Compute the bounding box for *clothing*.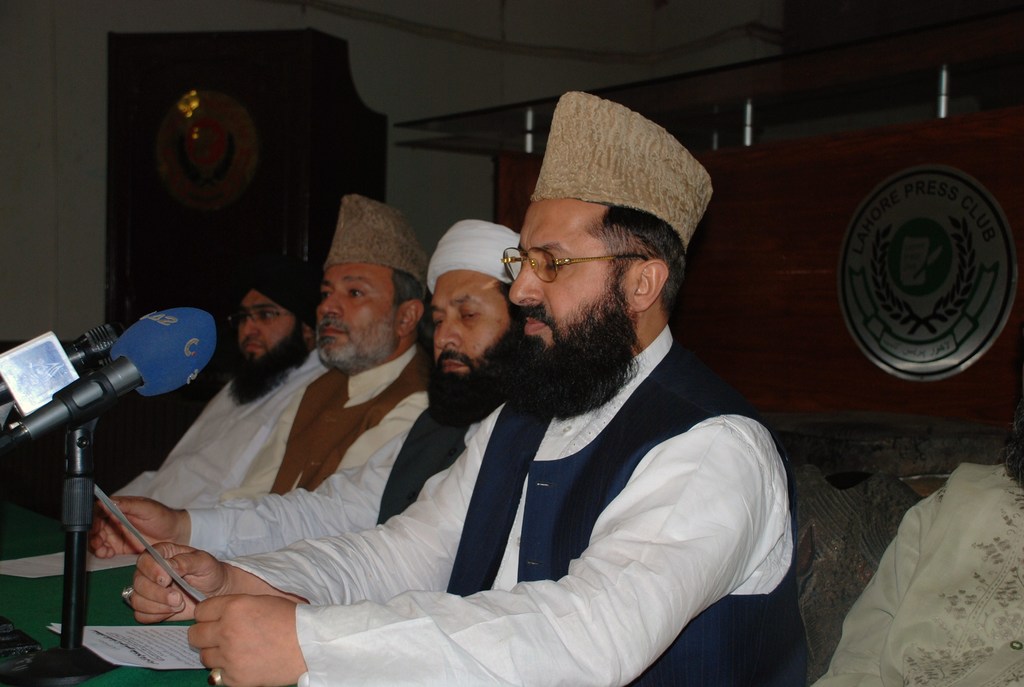
box=[319, 194, 435, 295].
